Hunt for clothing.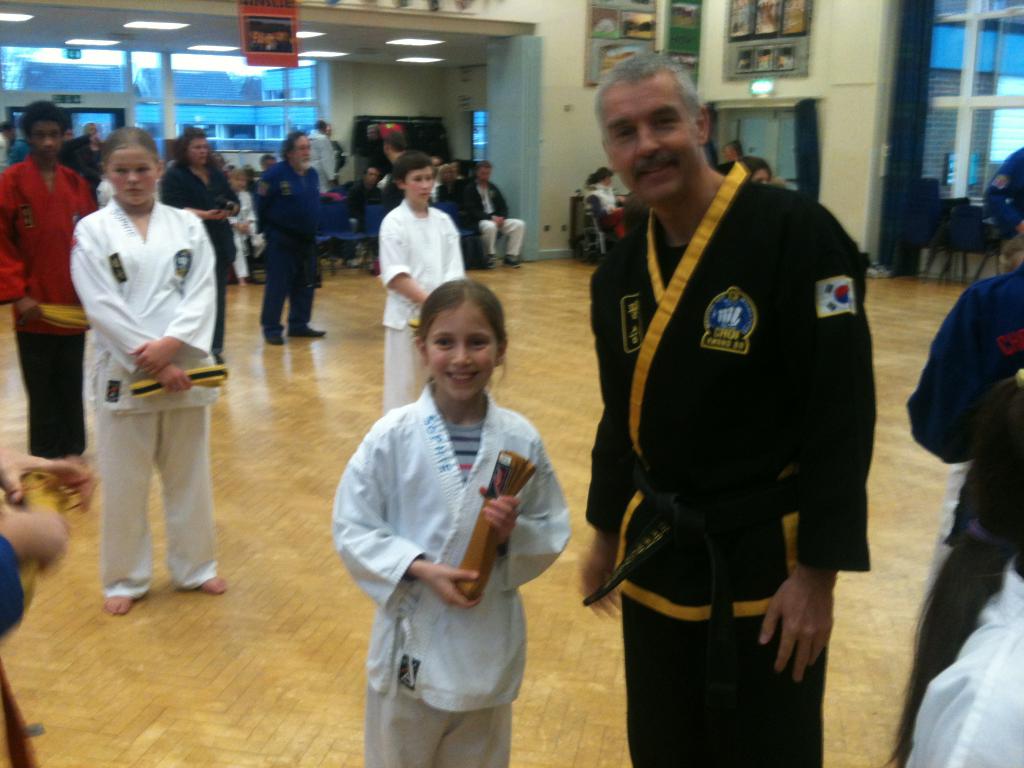
Hunted down at {"left": 981, "top": 147, "right": 1023, "bottom": 271}.
